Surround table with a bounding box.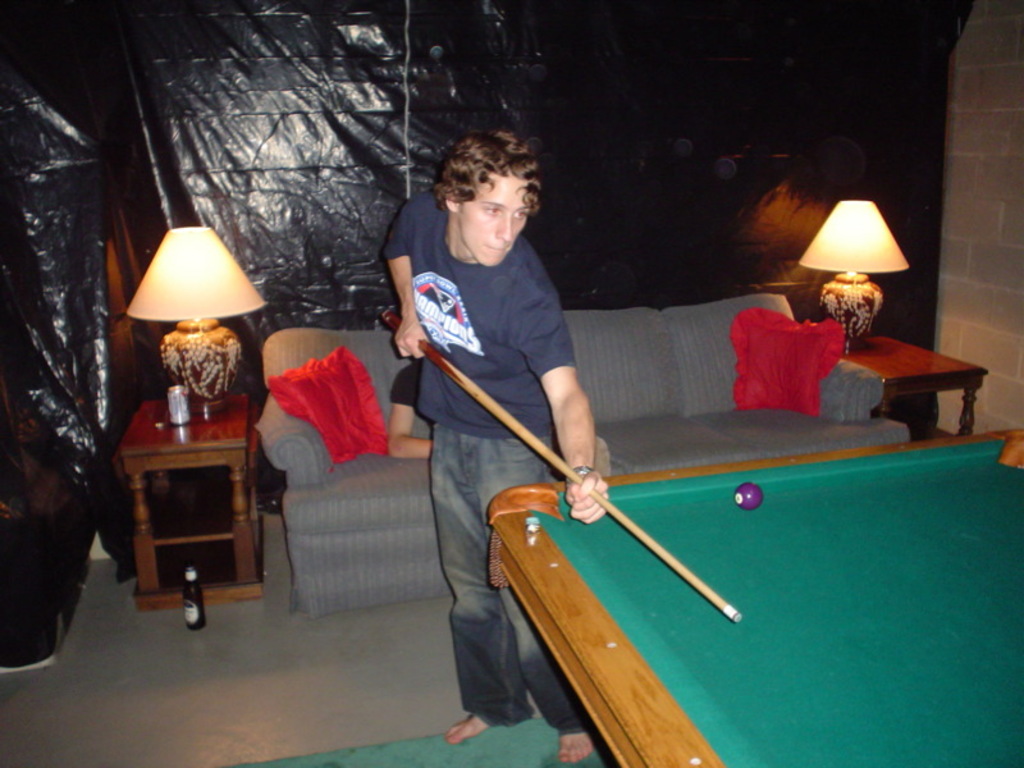
x1=113 y1=389 x2=262 y2=612.
